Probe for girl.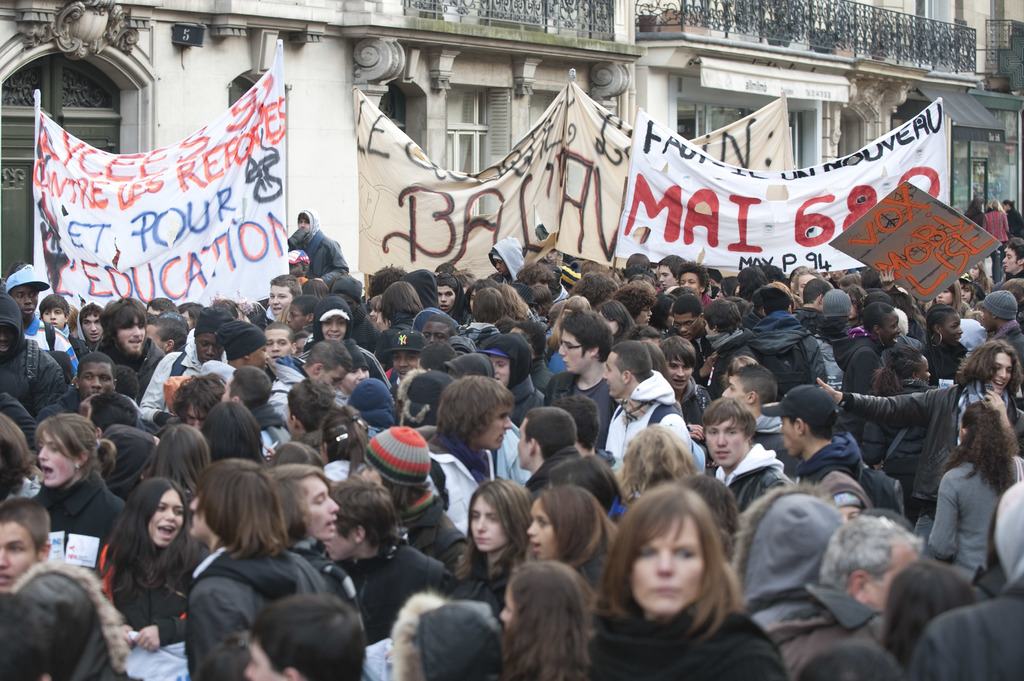
Probe result: rect(524, 485, 621, 582).
